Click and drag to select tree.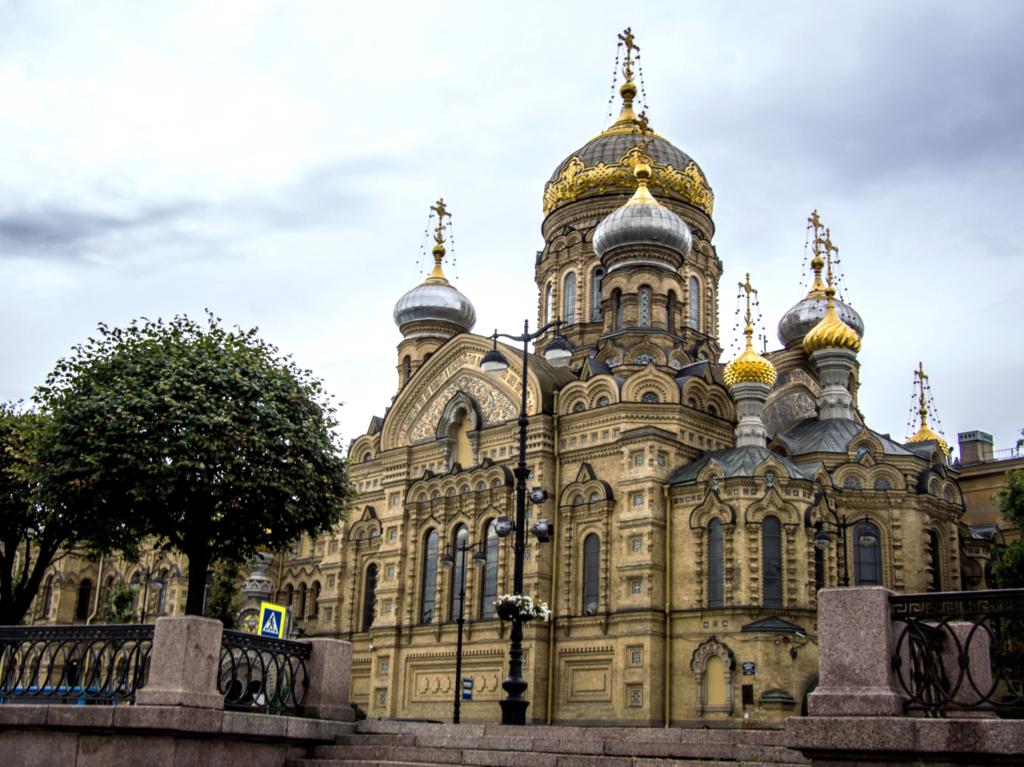
Selection: bbox=(982, 522, 1023, 707).
